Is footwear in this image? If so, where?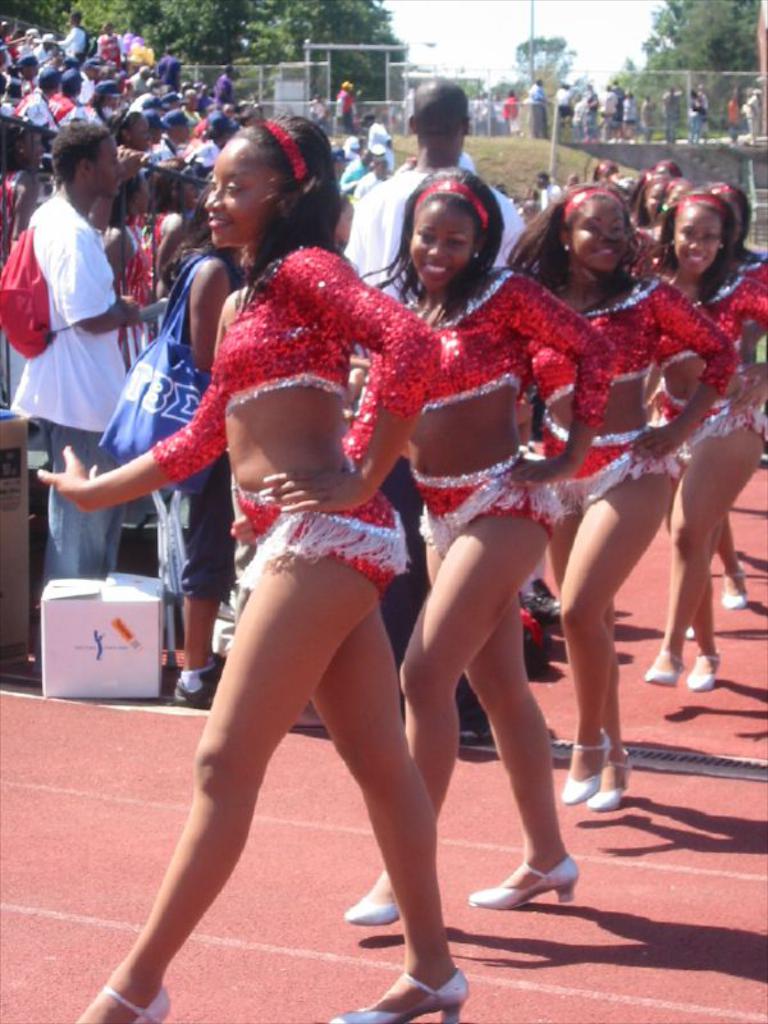
Yes, at {"left": 326, "top": 961, "right": 470, "bottom": 1023}.
